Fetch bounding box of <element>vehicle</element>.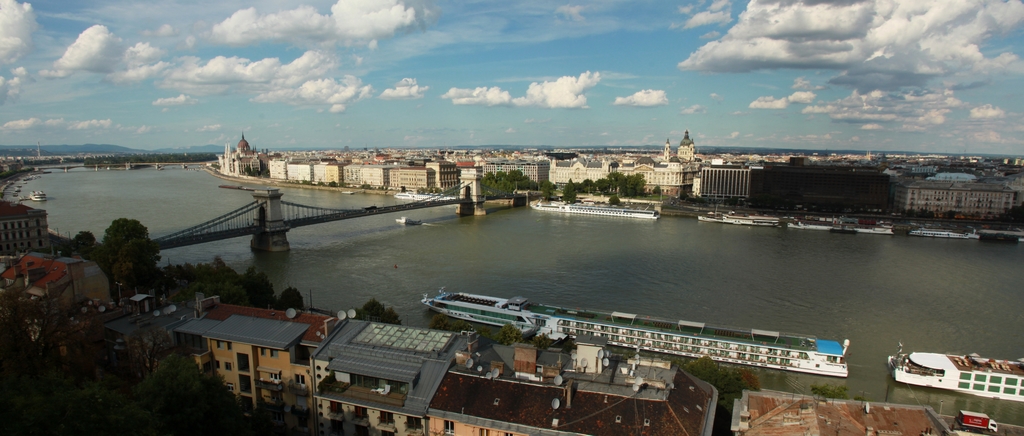
Bbox: crop(888, 348, 1016, 410).
